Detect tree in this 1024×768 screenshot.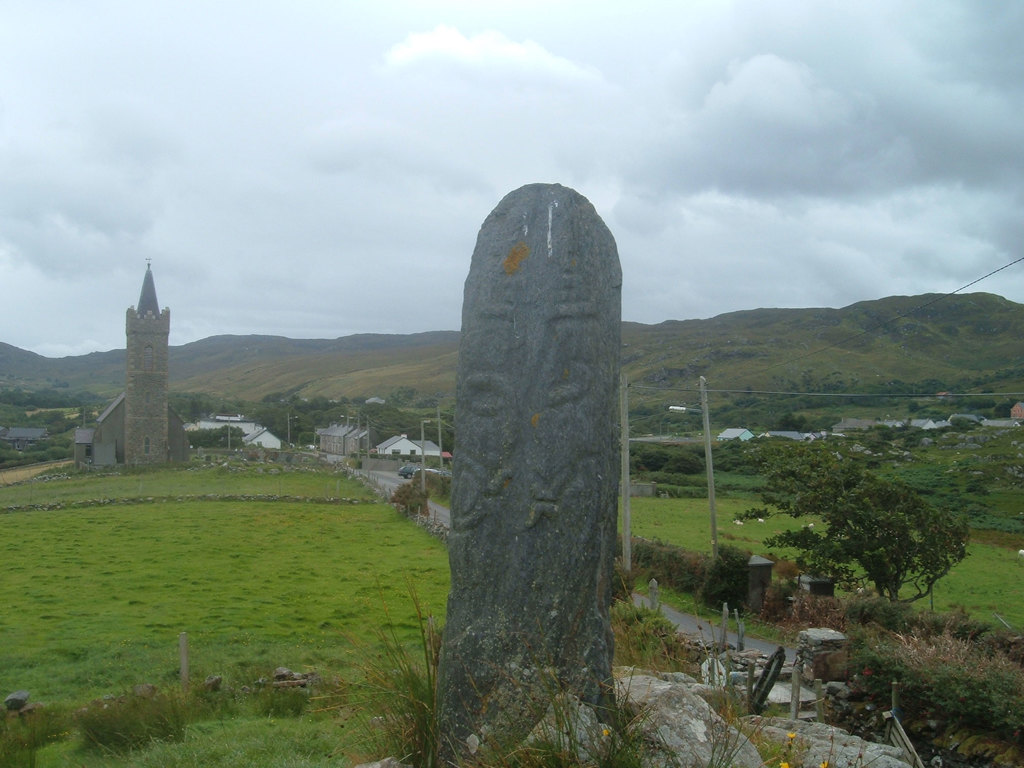
Detection: <region>773, 449, 975, 621</region>.
